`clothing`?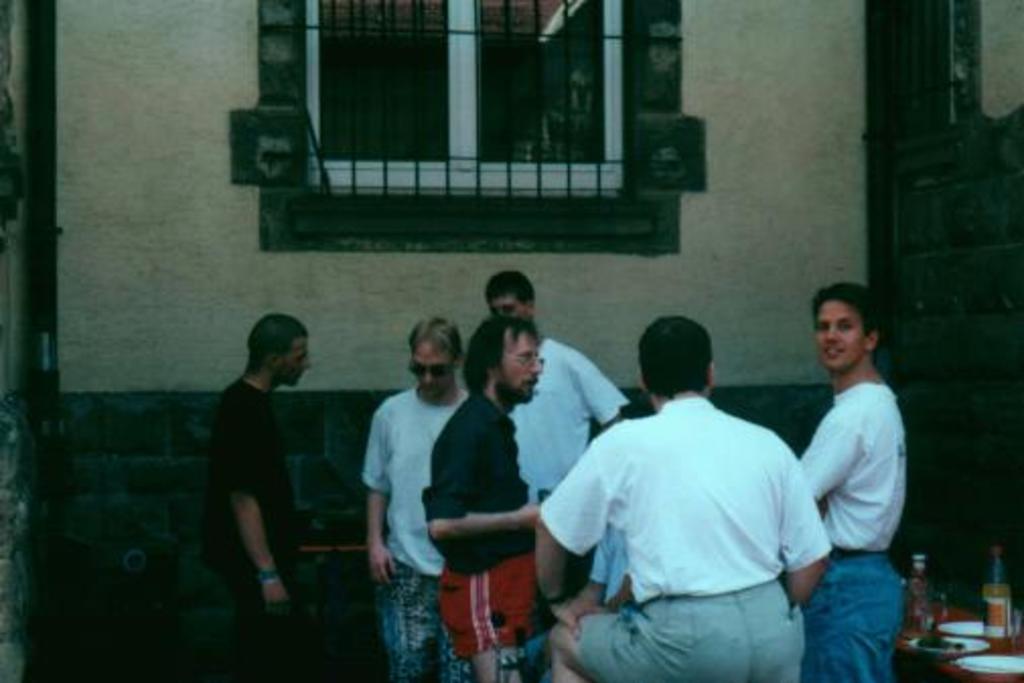
bbox=(357, 383, 470, 681)
